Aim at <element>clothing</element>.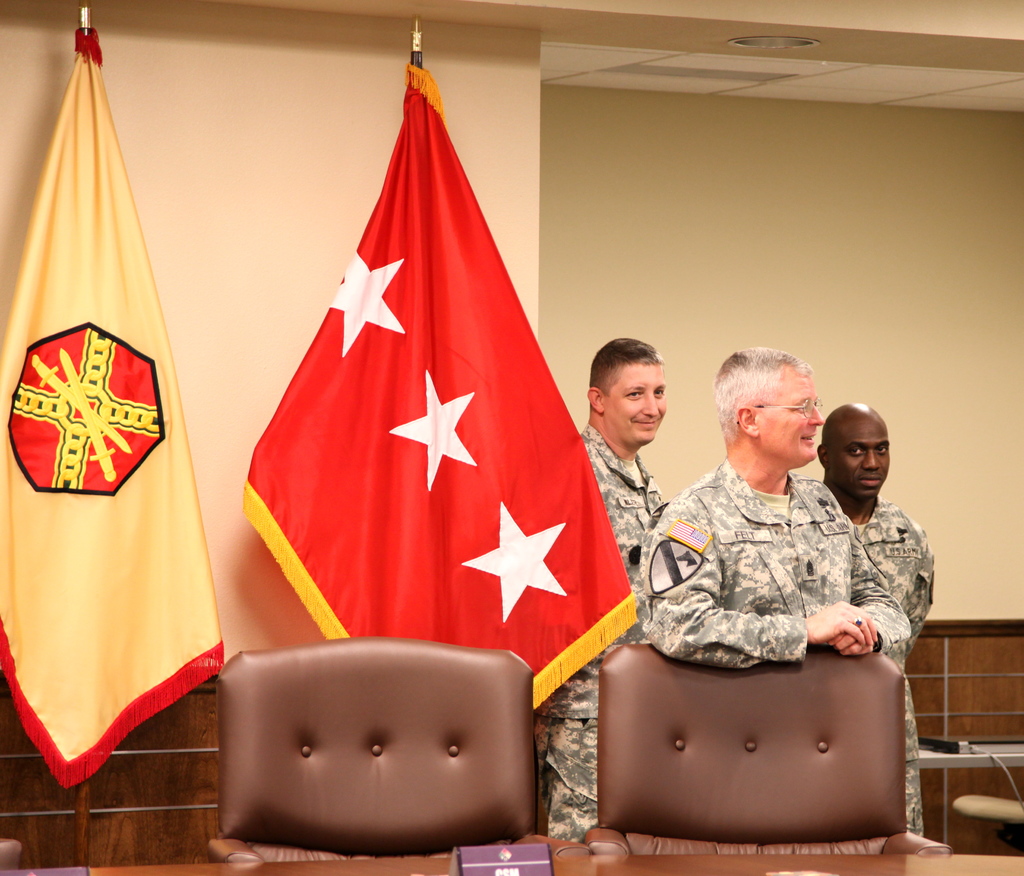
Aimed at [638, 461, 903, 672].
